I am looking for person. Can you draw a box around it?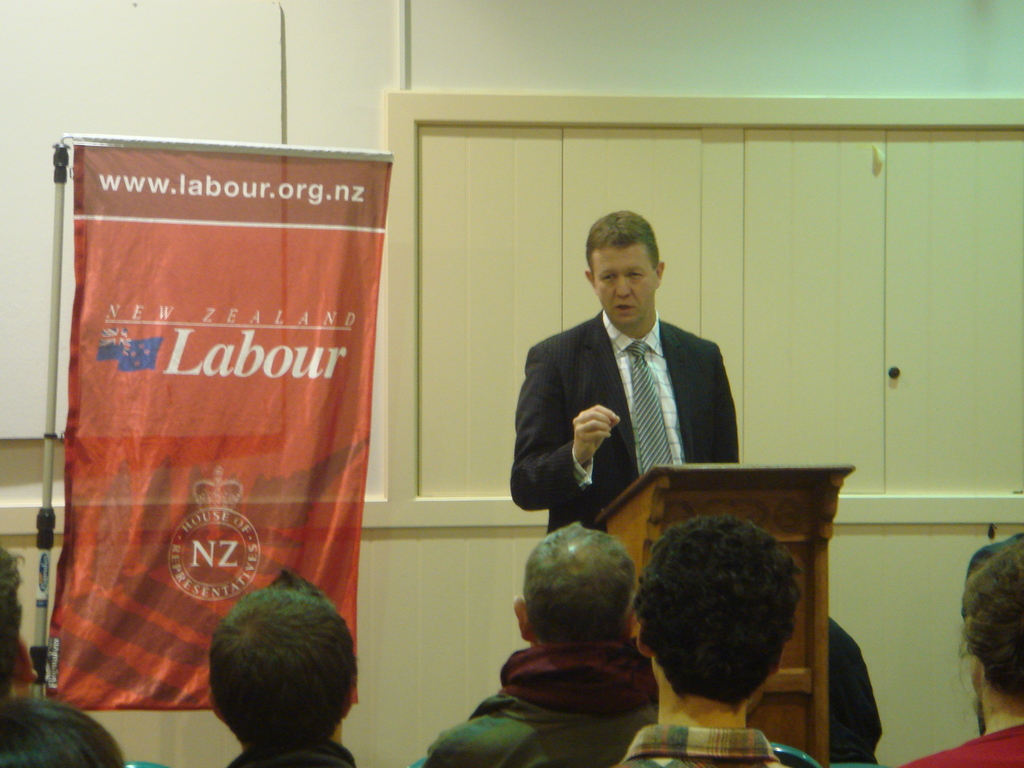
Sure, the bounding box is <region>523, 203, 744, 659</region>.
